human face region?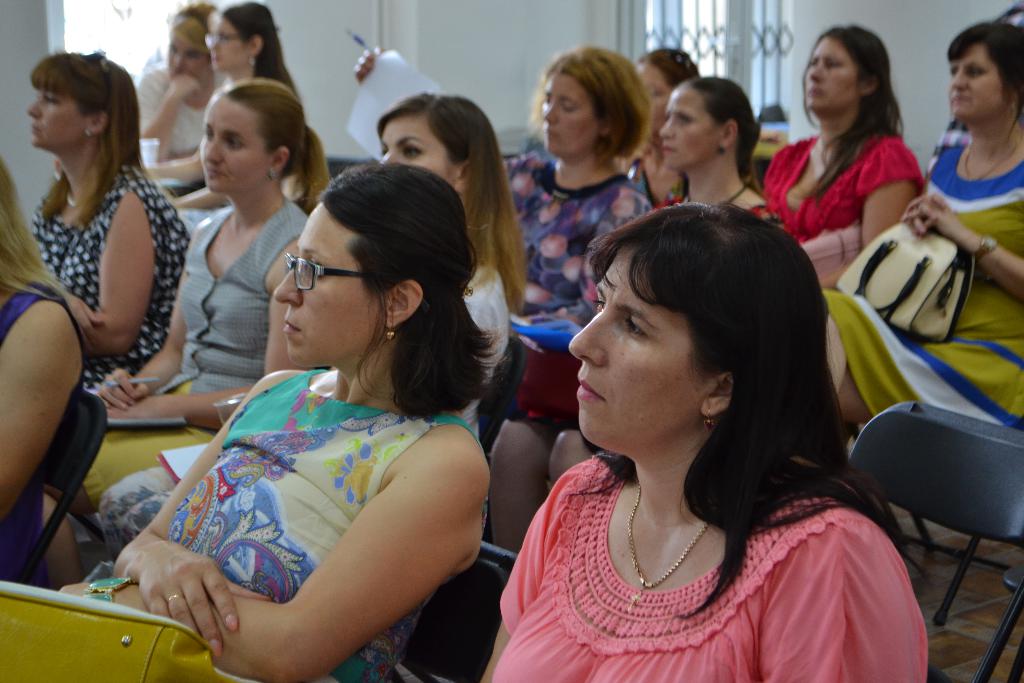
(163, 32, 202, 83)
